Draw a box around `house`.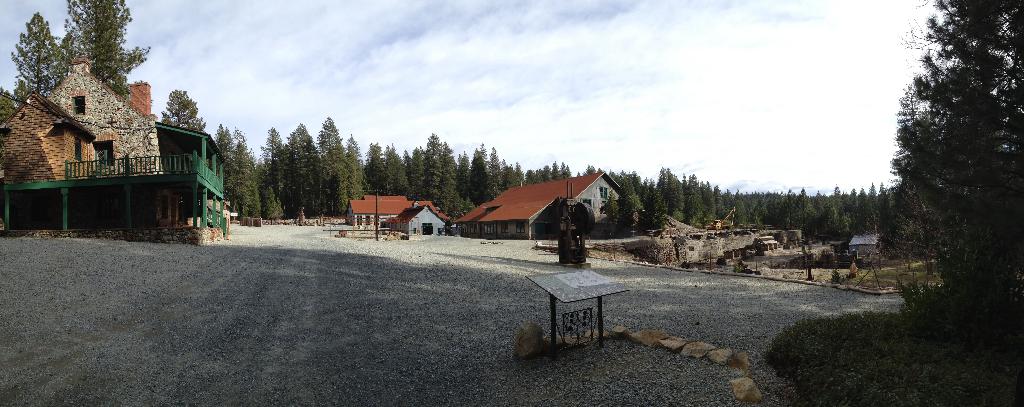
(left=341, top=194, right=419, bottom=232).
